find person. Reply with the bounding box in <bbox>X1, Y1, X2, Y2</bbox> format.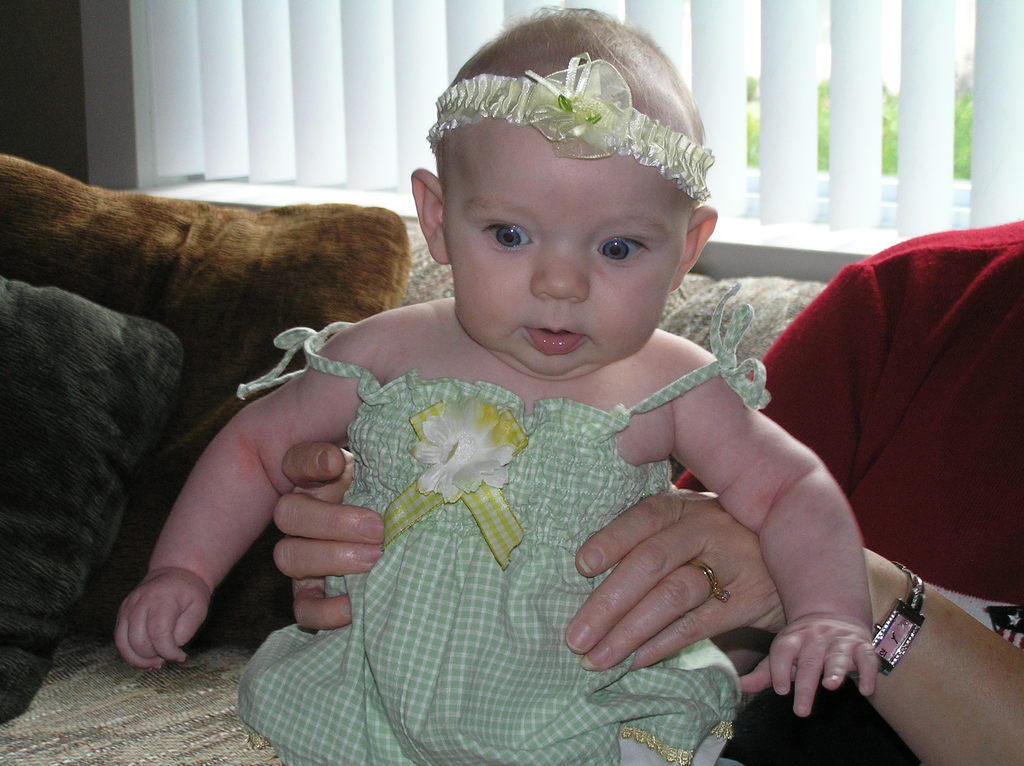
<bbox>245, 29, 895, 748</bbox>.
